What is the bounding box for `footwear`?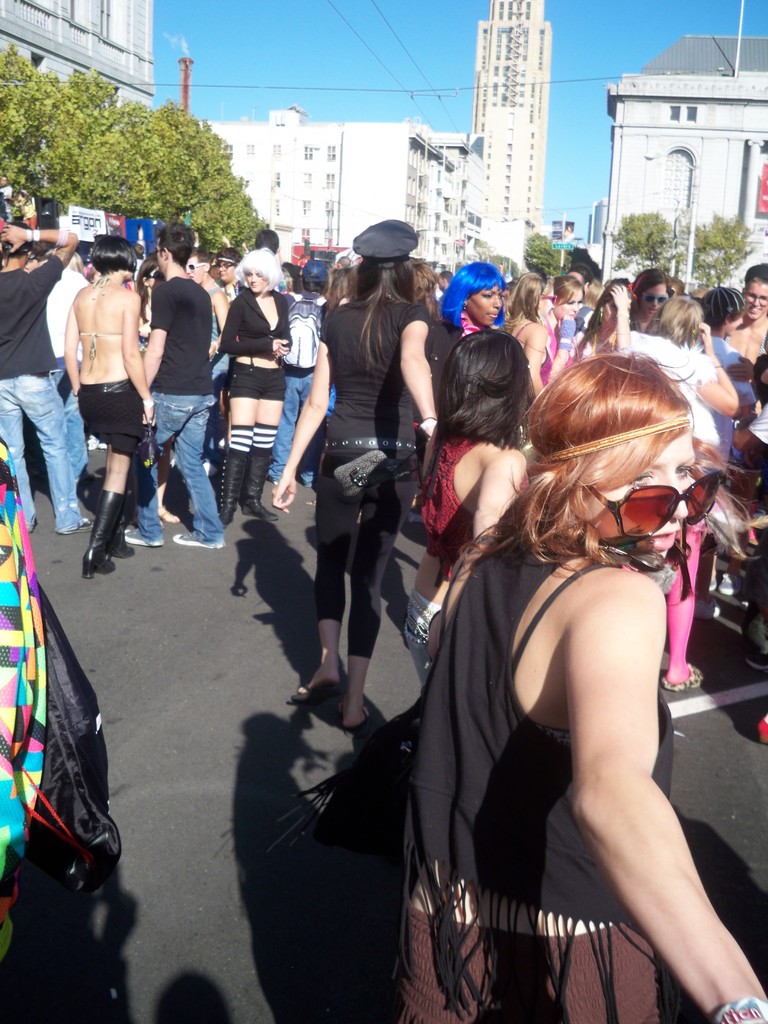
287:676:348:712.
